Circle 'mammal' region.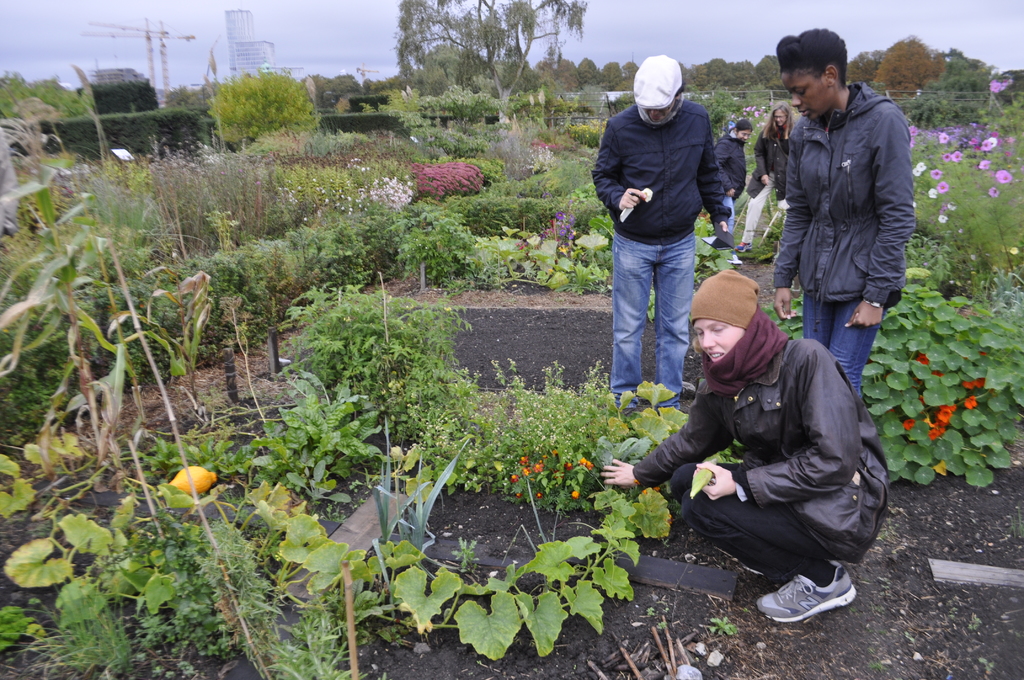
Region: (733, 101, 800, 253).
